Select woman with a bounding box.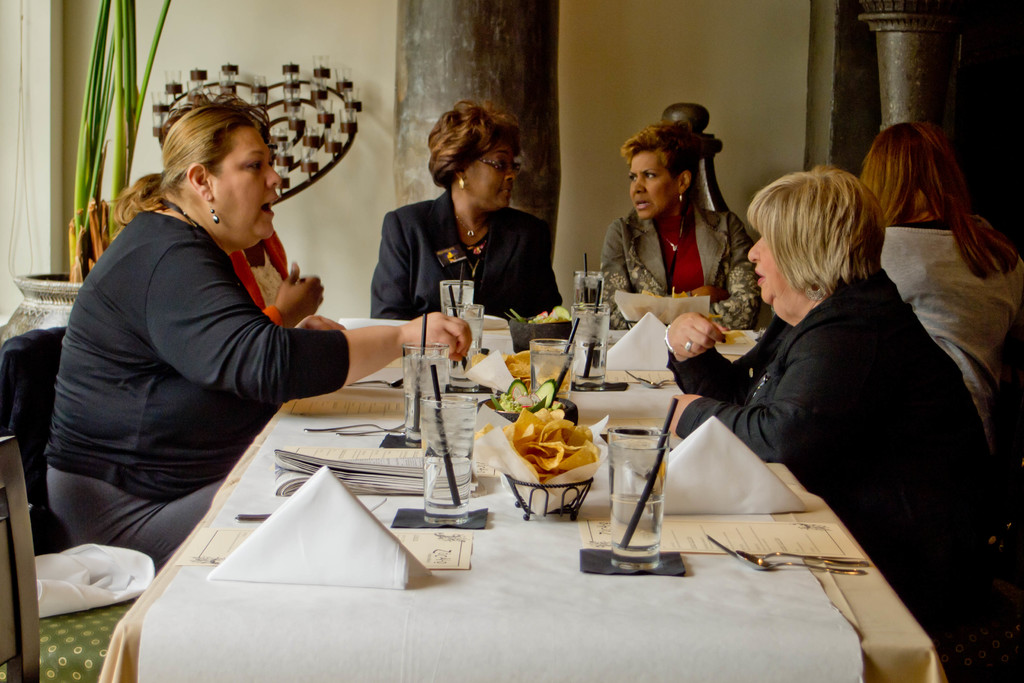
235, 226, 351, 336.
